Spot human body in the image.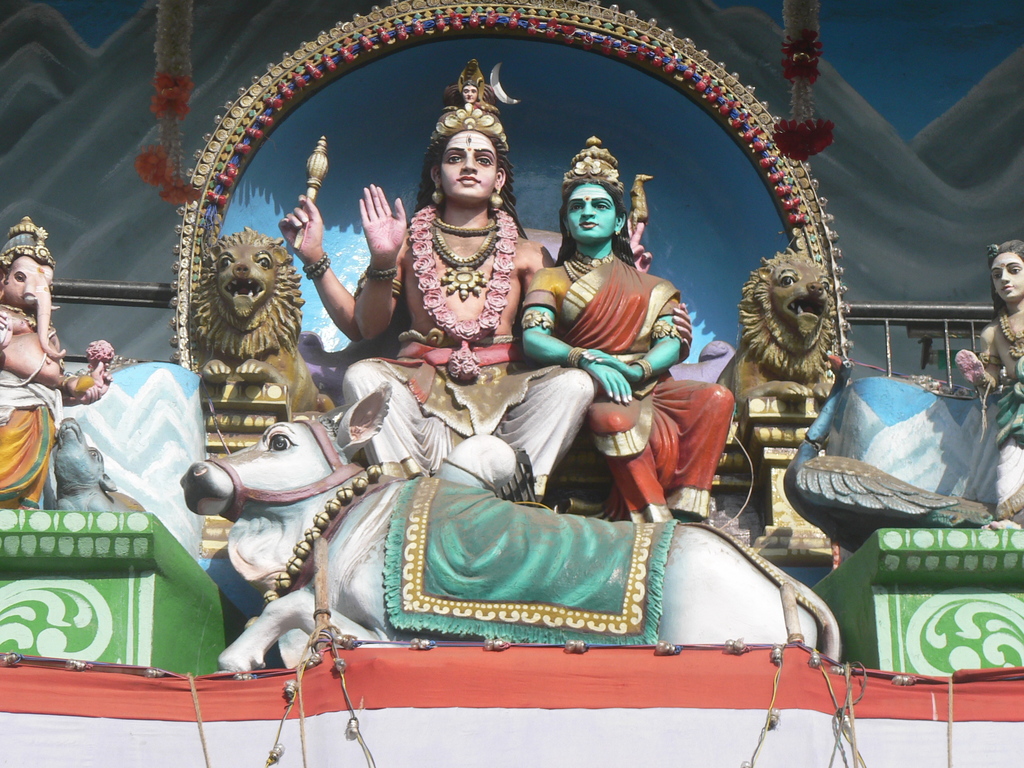
human body found at box(273, 65, 574, 481).
